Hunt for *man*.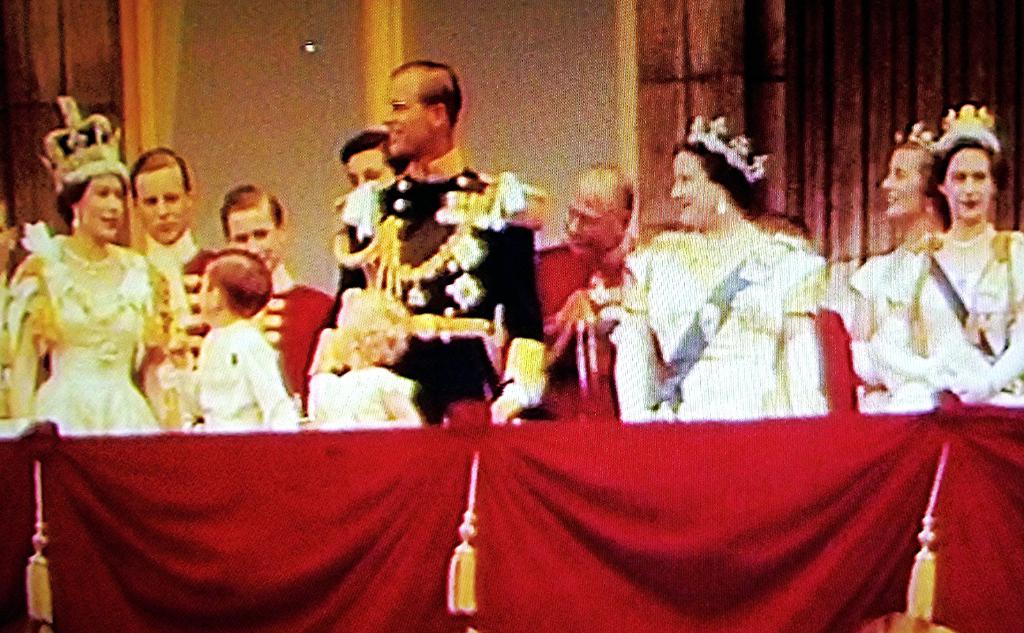
Hunted down at select_region(528, 157, 657, 418).
